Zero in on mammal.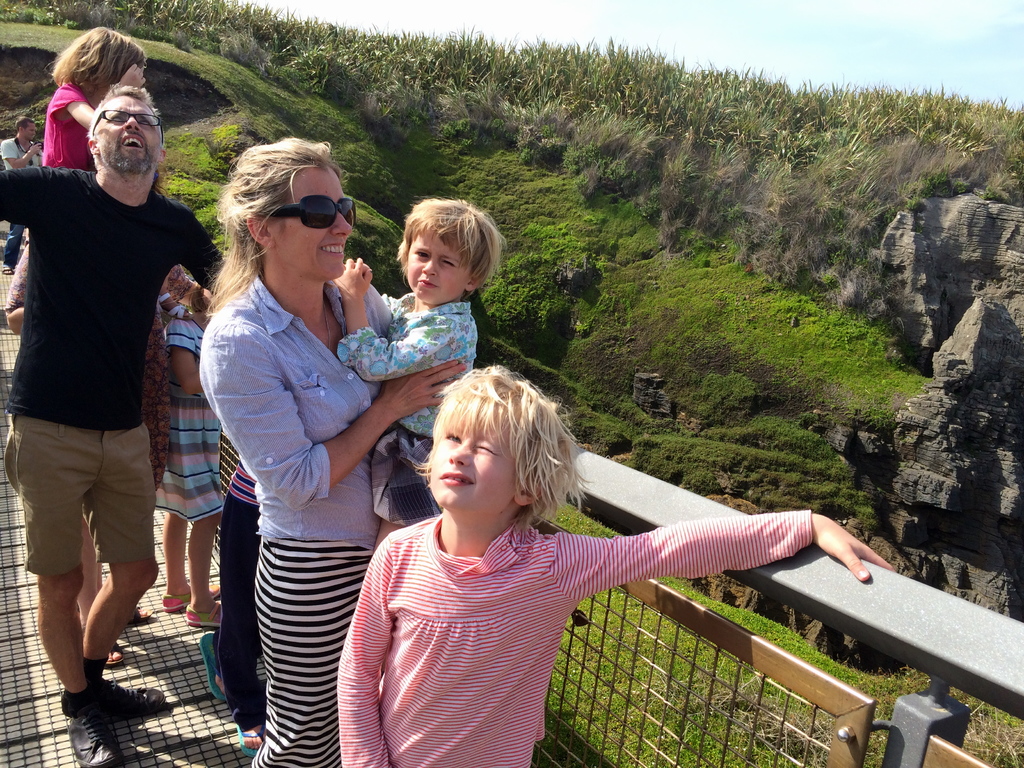
Zeroed in: (1, 81, 228, 767).
